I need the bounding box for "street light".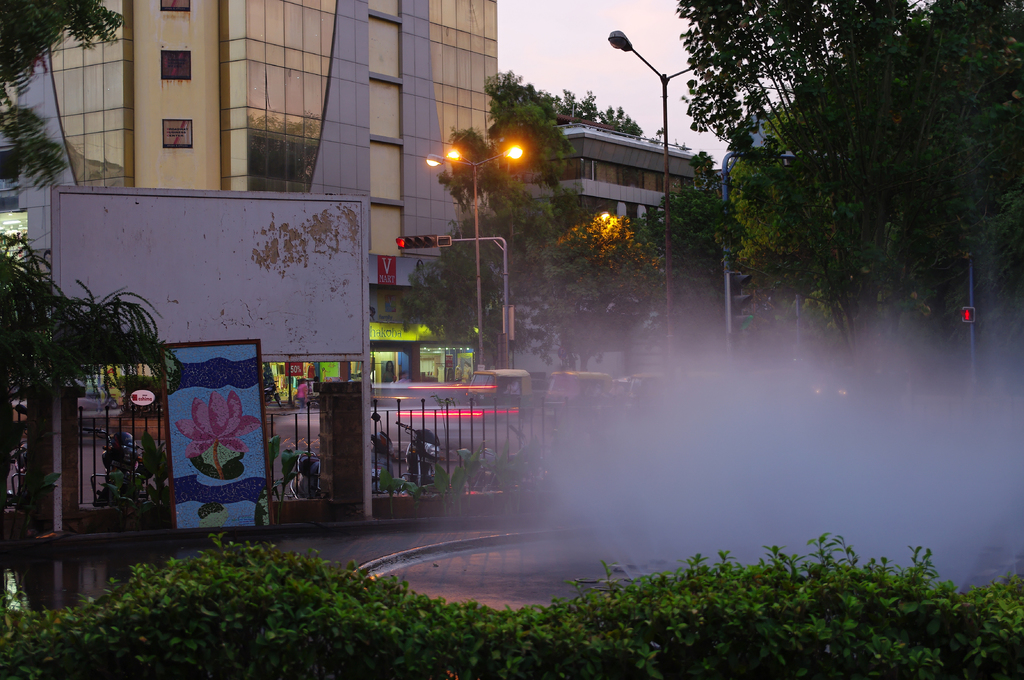
Here it is: bbox=[420, 145, 525, 372].
